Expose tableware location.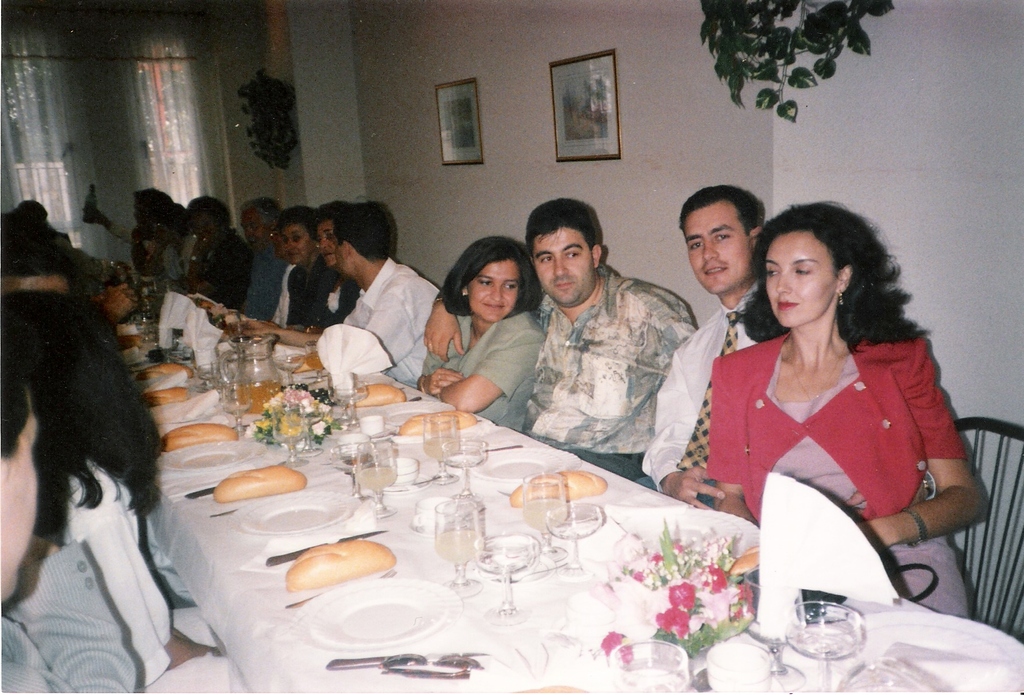
Exposed at [x1=264, y1=406, x2=317, y2=463].
